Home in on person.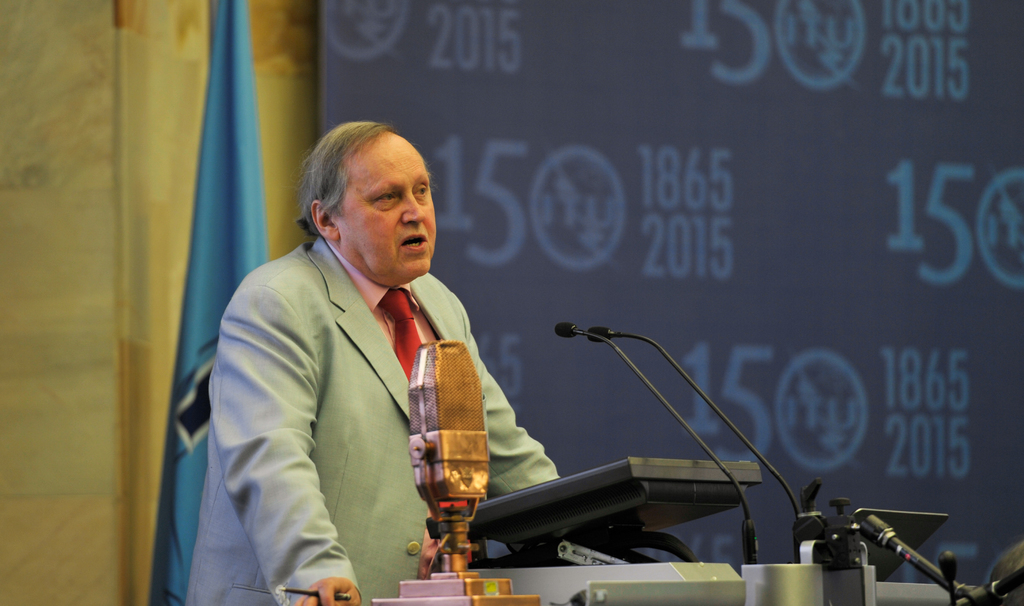
Homed in at [196,118,550,584].
